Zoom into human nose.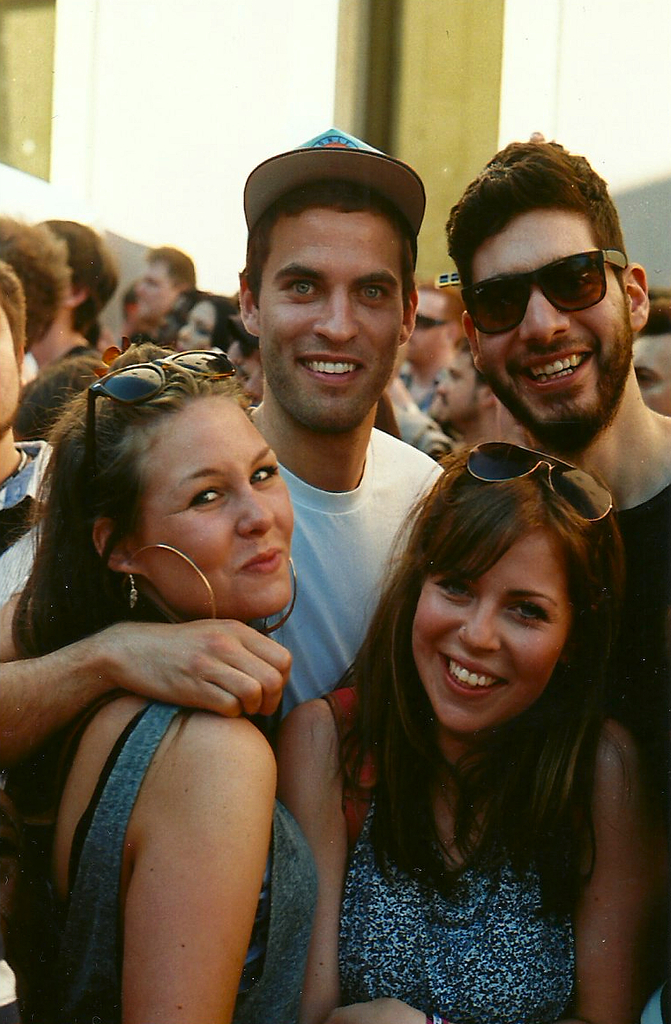
Zoom target: {"x1": 516, "y1": 286, "x2": 571, "y2": 342}.
